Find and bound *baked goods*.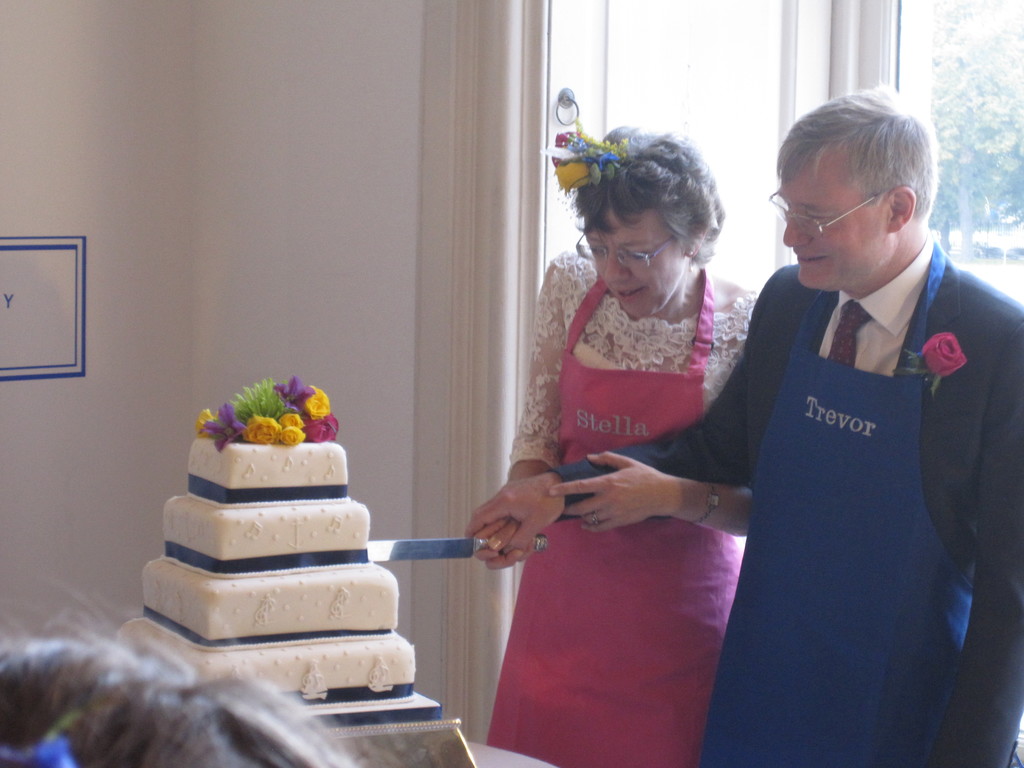
Bound: pyautogui.locateOnScreen(141, 399, 433, 688).
